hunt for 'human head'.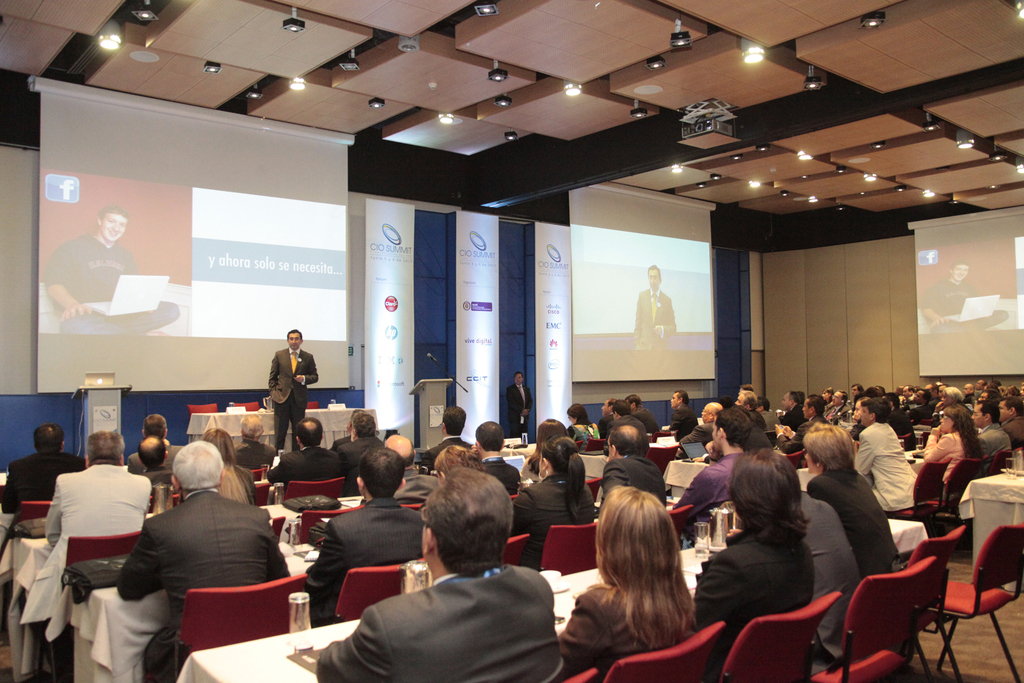
Hunted down at {"left": 473, "top": 420, "right": 505, "bottom": 458}.
